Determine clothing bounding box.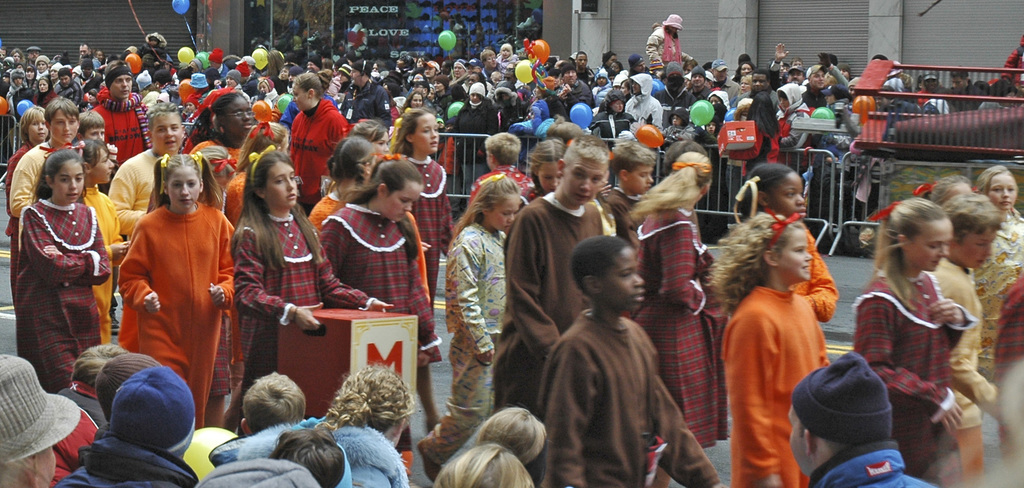
Determined: box=[532, 294, 724, 487].
